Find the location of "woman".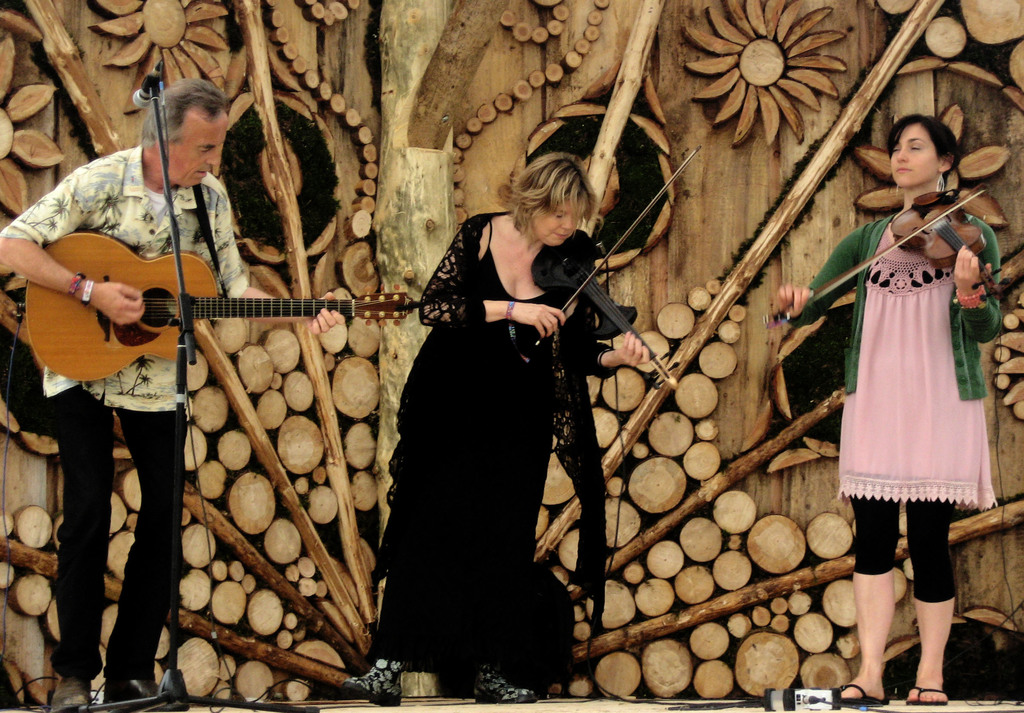
Location: x1=771, y1=119, x2=996, y2=709.
